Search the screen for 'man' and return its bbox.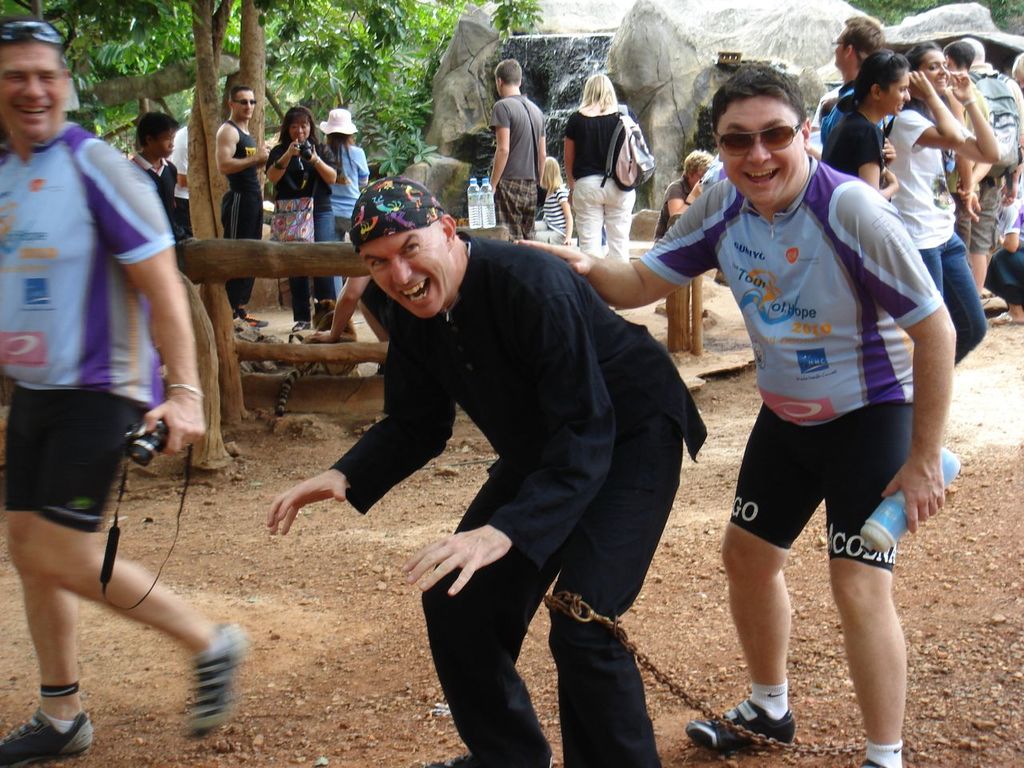
Found: (478,56,542,238).
